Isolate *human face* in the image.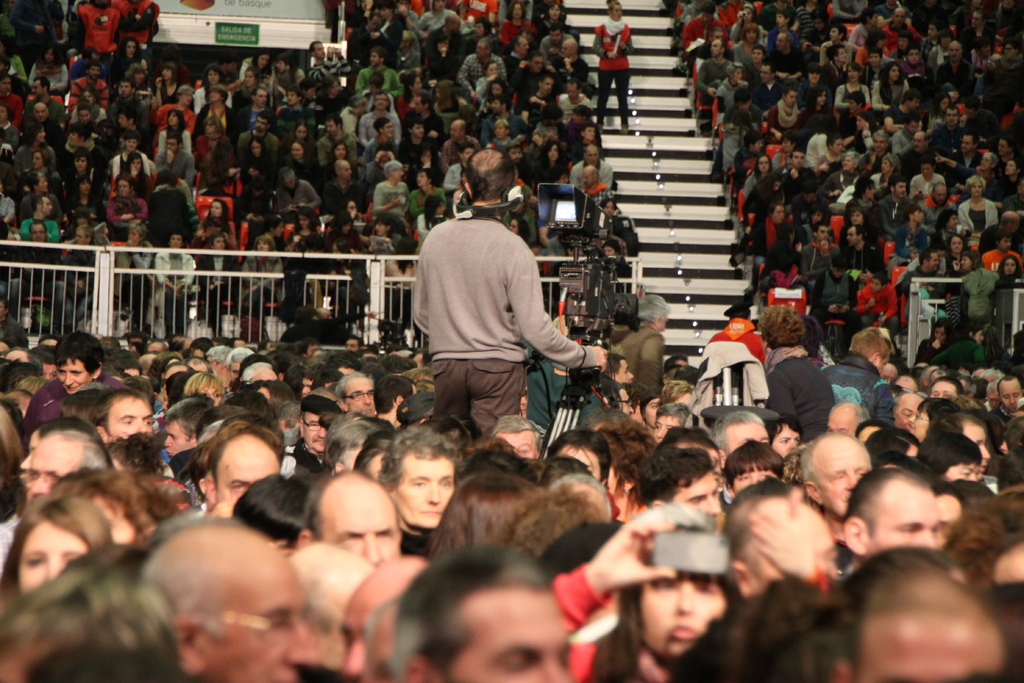
Isolated region: bbox(680, 475, 717, 517).
